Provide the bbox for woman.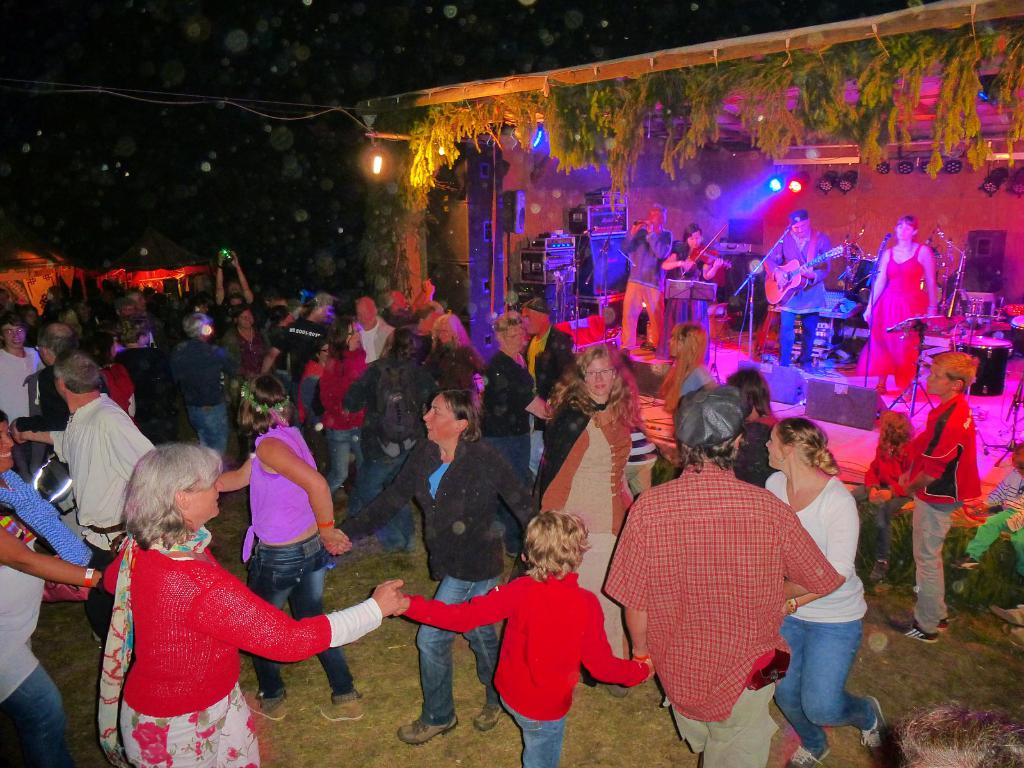
crop(314, 318, 371, 504).
